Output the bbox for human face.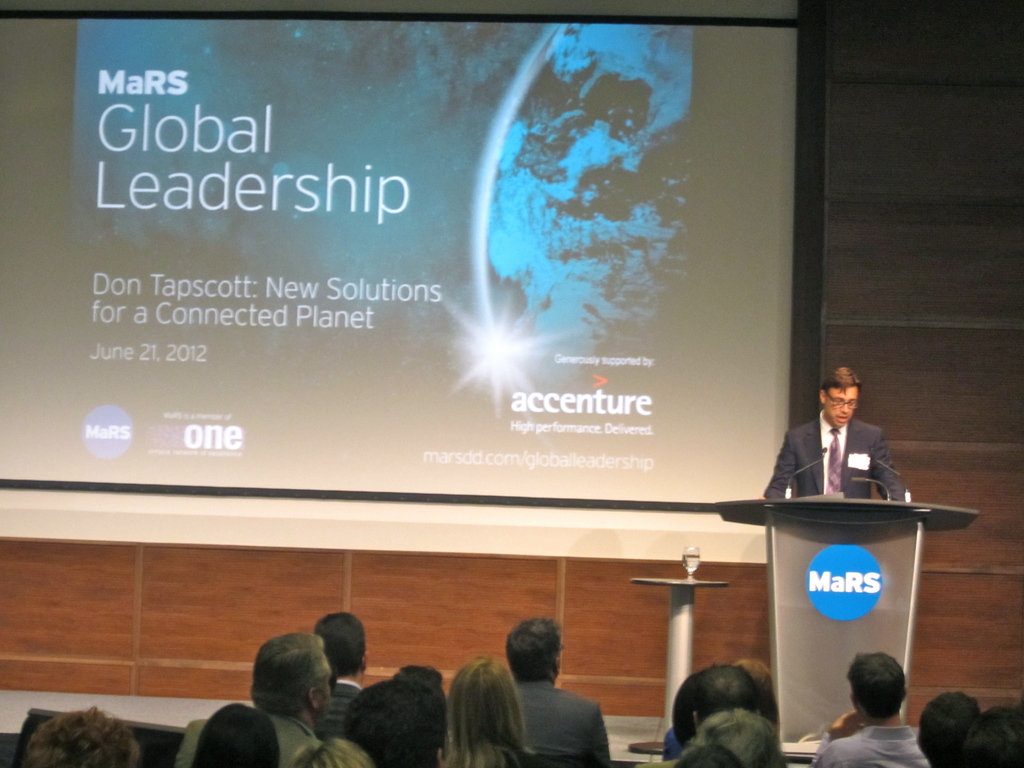
l=824, t=382, r=860, b=426.
